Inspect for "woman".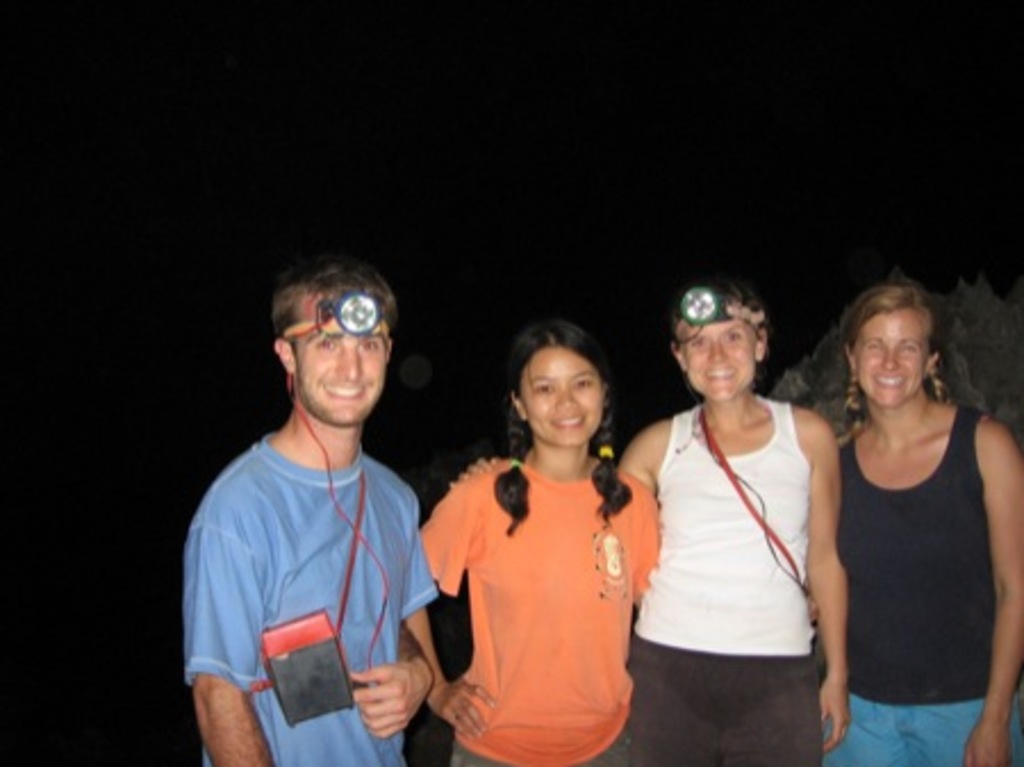
Inspection: <bbox>416, 310, 671, 765</bbox>.
